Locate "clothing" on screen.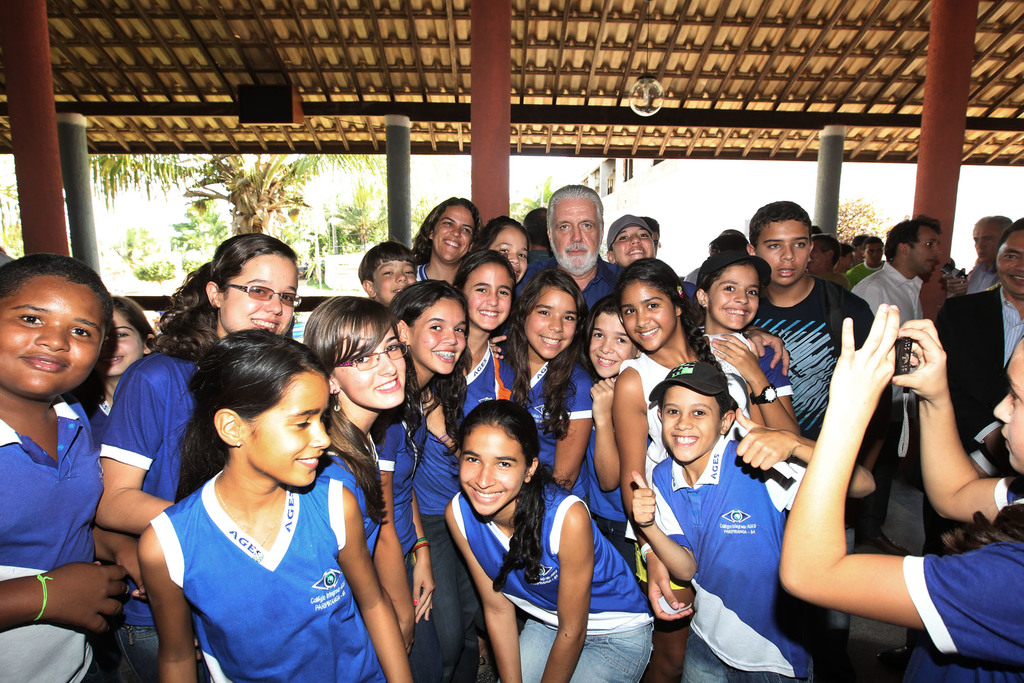
On screen at detection(452, 481, 652, 682).
